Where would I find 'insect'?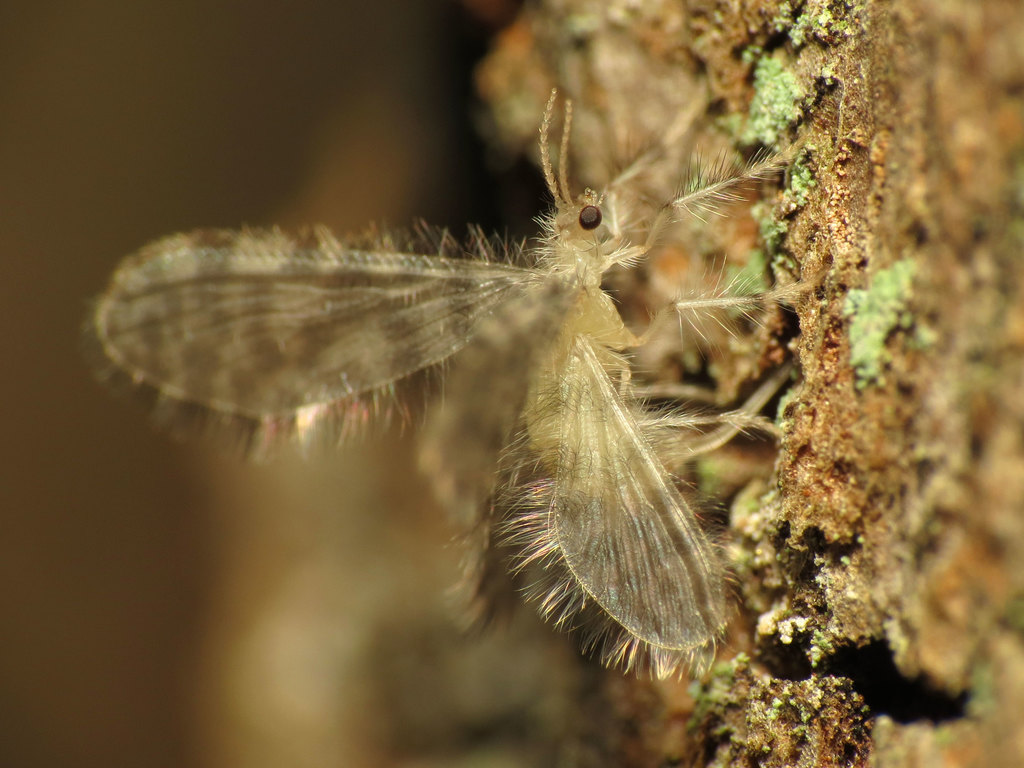
At BBox(79, 87, 804, 680).
